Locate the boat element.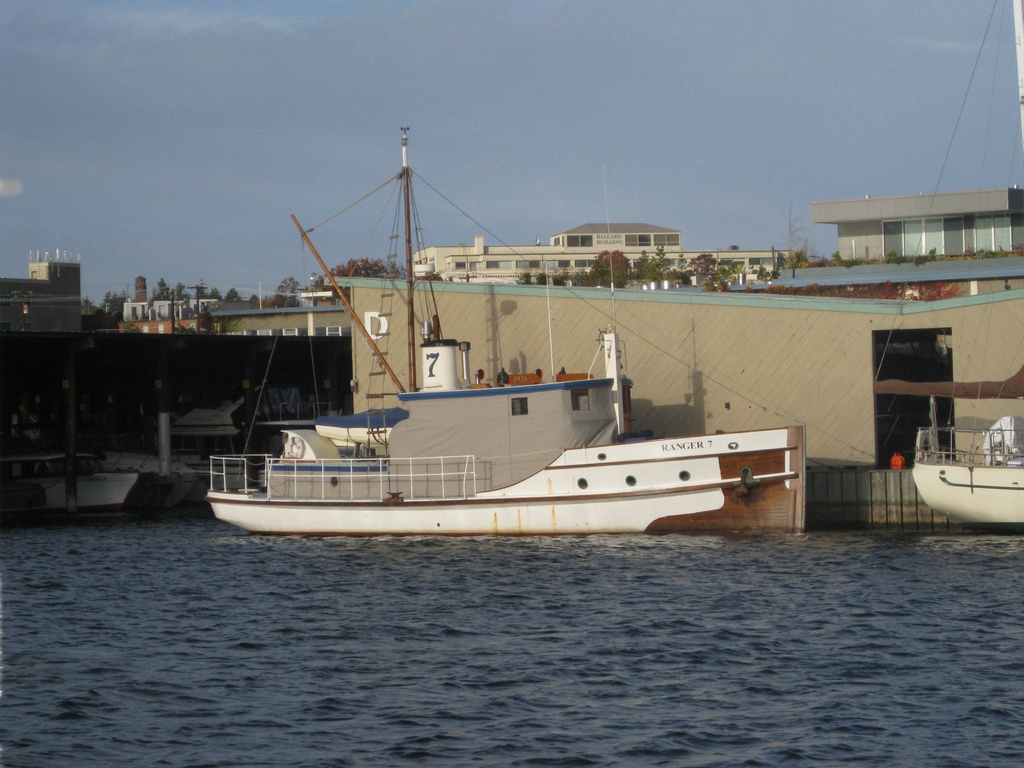
Element bbox: left=216, top=173, right=871, bottom=563.
